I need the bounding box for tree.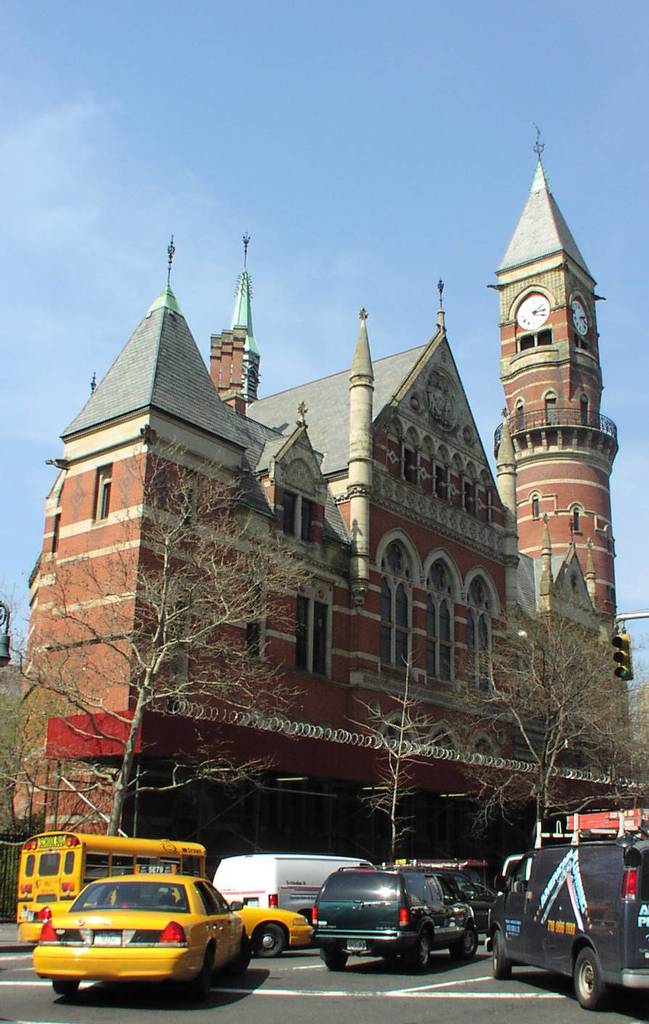
Here it is: (430, 569, 648, 841).
